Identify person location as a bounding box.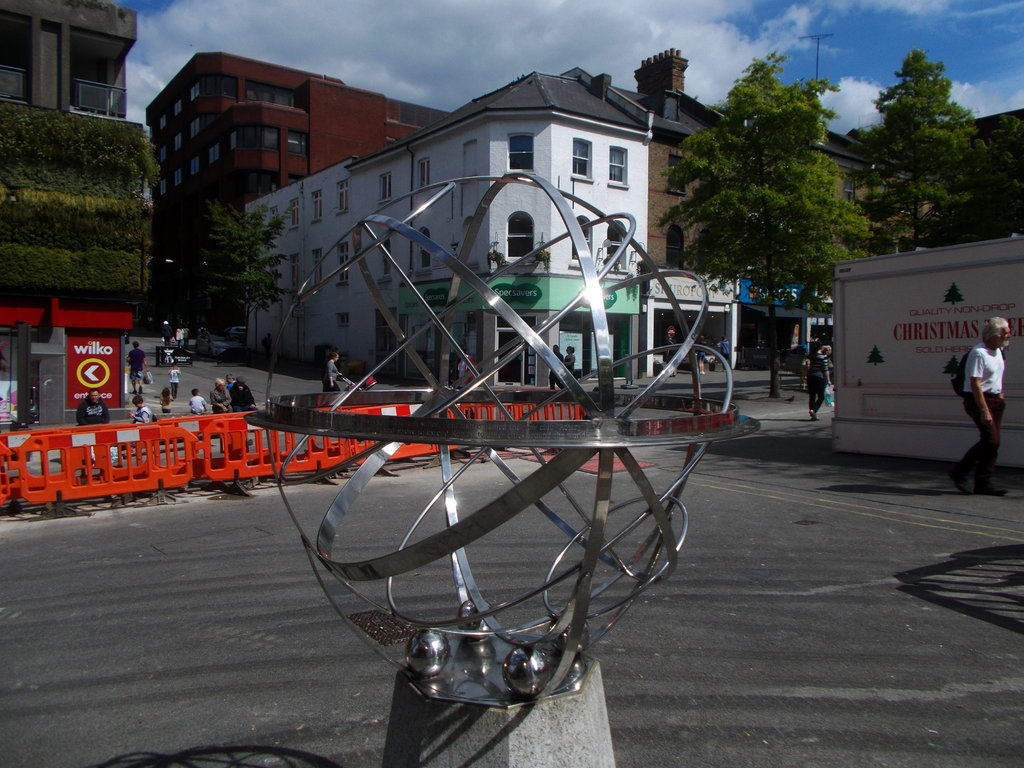
bbox(76, 388, 111, 424).
